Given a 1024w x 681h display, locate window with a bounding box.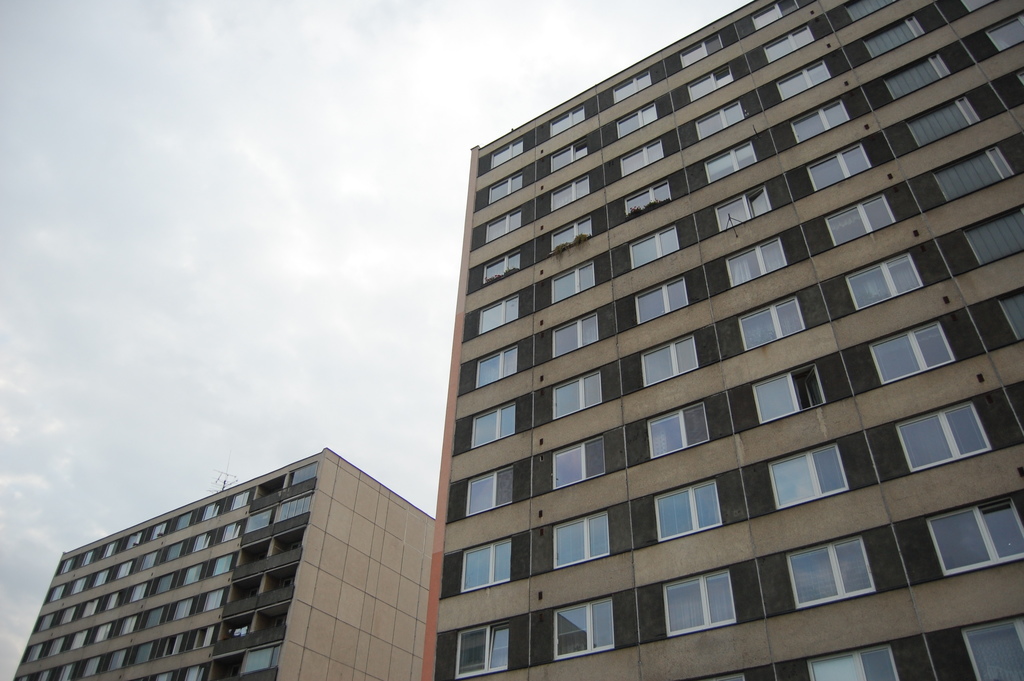
Located: 635,277,689,325.
